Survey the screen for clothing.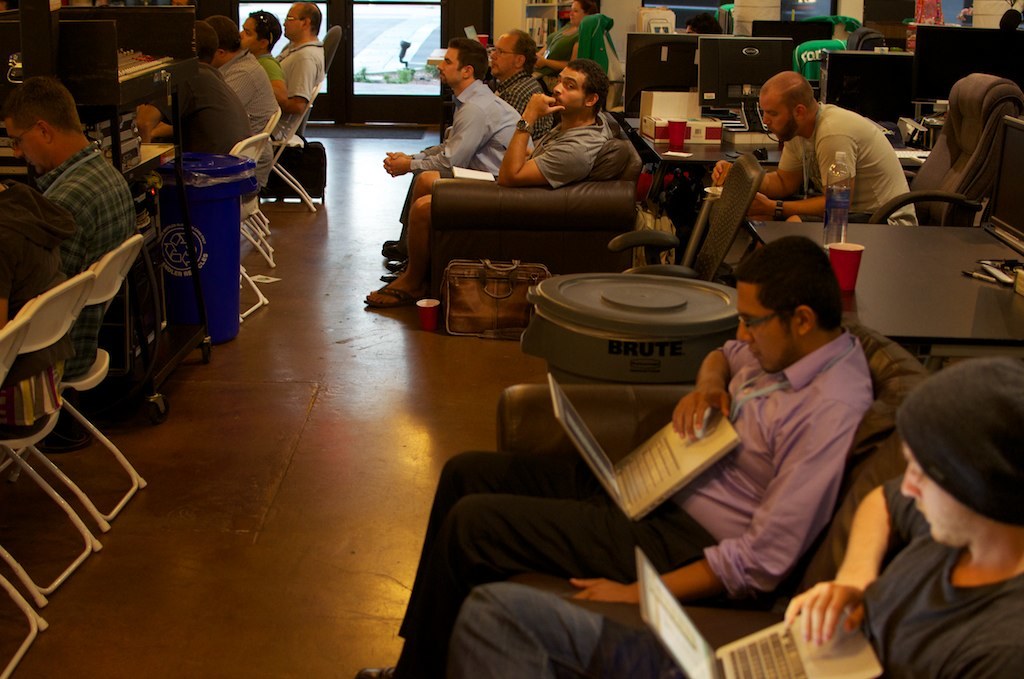
Survey found: locate(405, 72, 531, 171).
